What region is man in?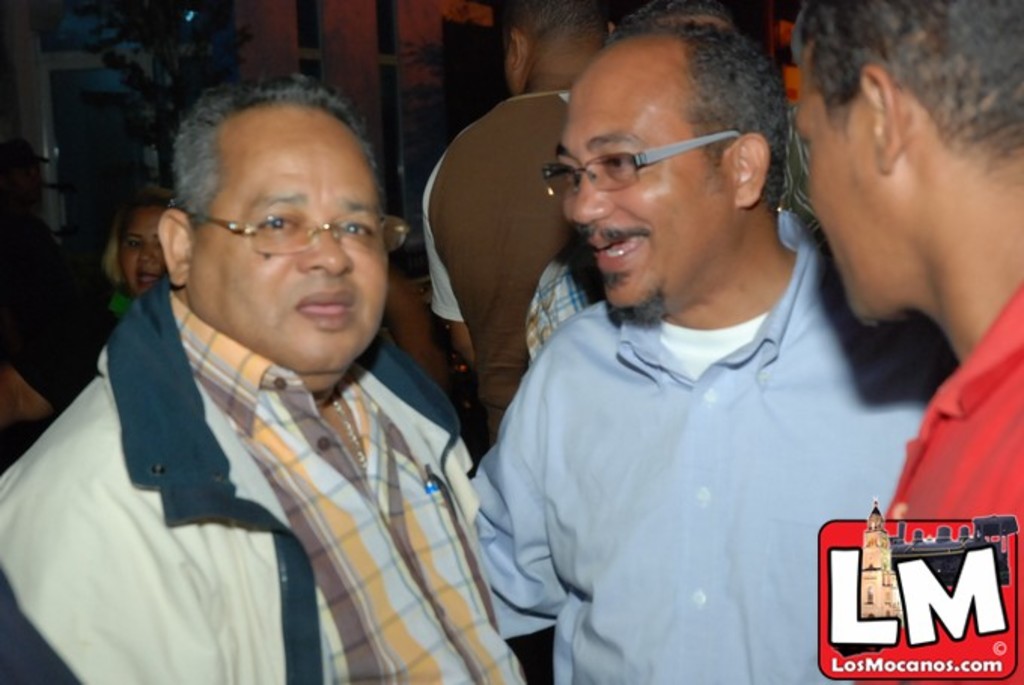
box=[419, 0, 628, 446].
